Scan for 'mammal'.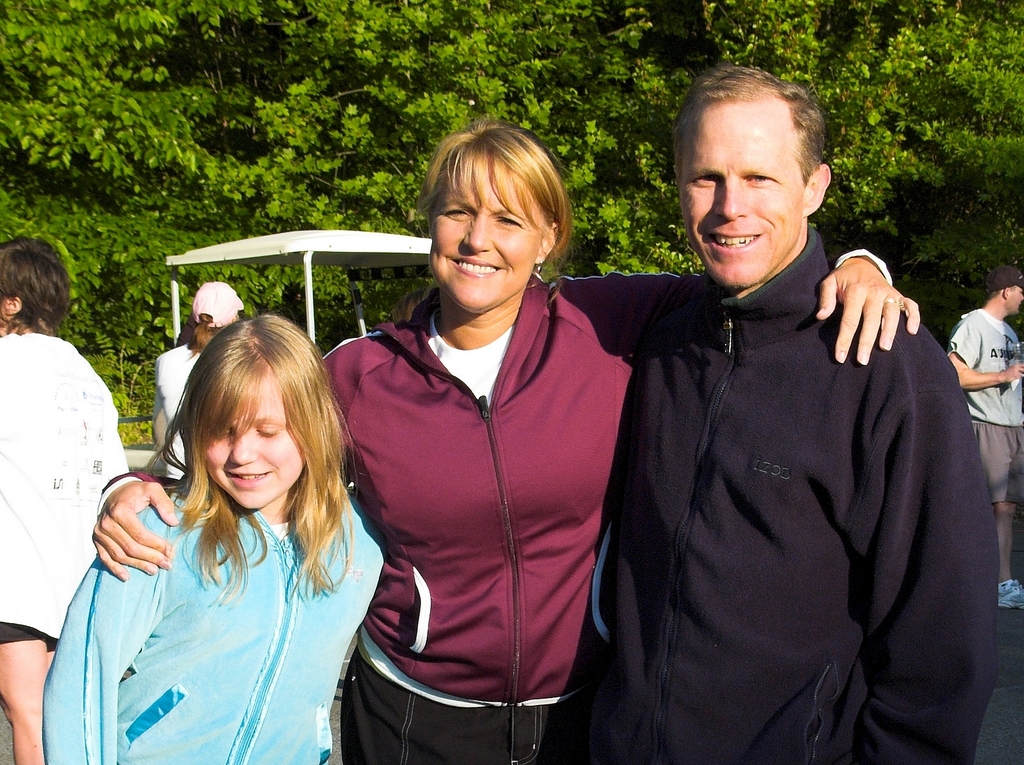
Scan result: 0:234:129:764.
